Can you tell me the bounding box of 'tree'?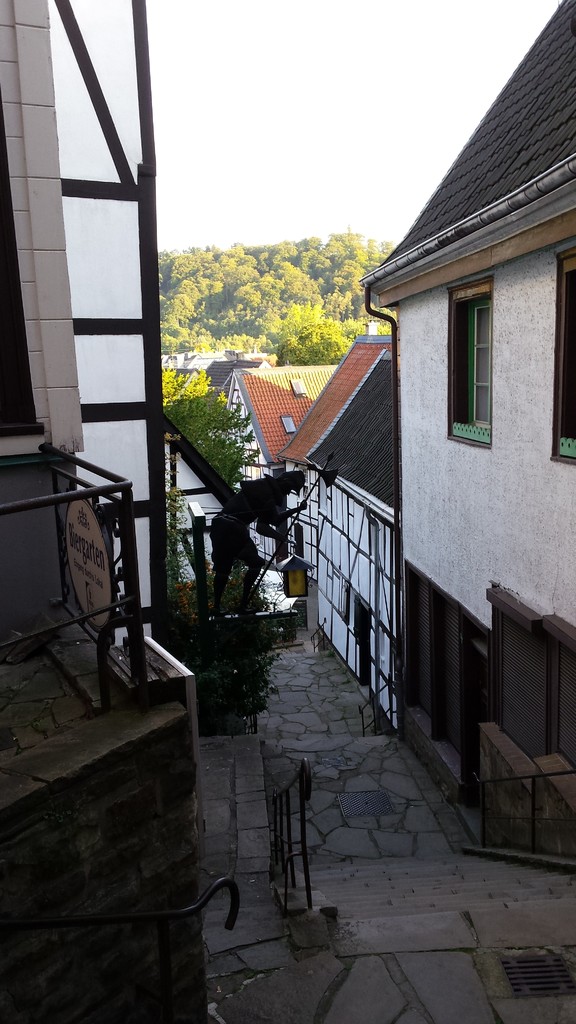
rect(164, 363, 268, 487).
